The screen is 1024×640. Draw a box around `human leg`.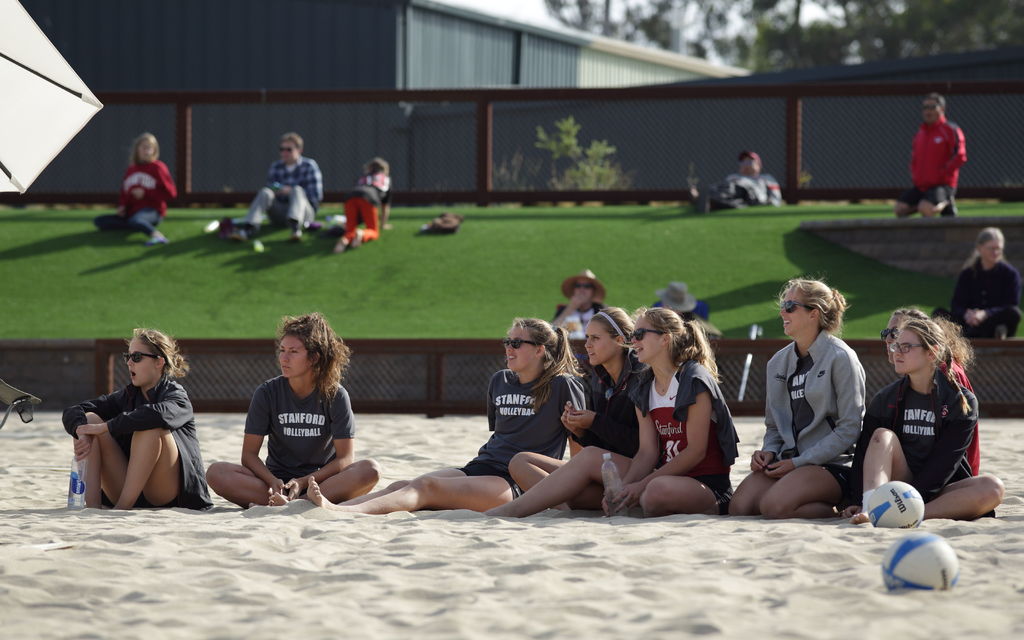
111/430/193/511.
